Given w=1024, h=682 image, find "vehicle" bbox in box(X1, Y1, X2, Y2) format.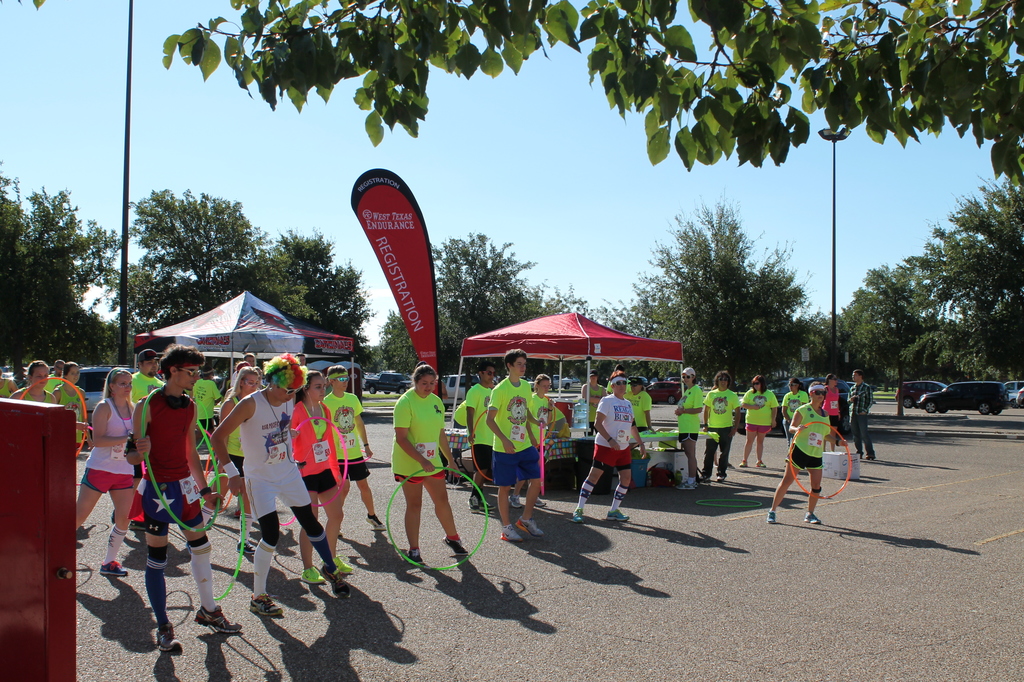
box(550, 377, 575, 393).
